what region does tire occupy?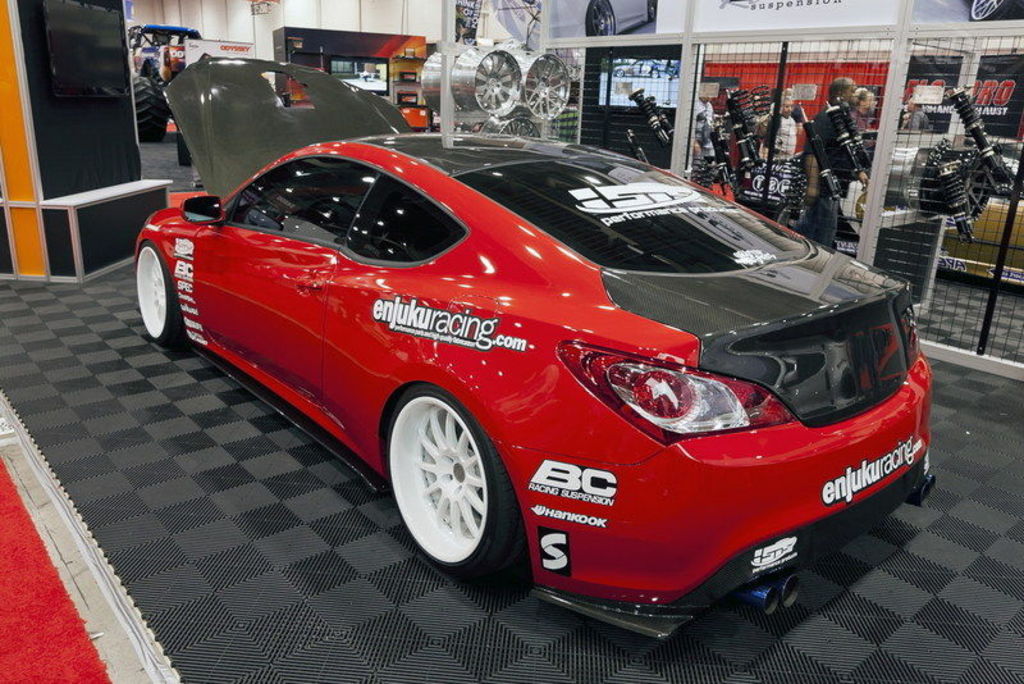
pyautogui.locateOnScreen(384, 382, 506, 589).
